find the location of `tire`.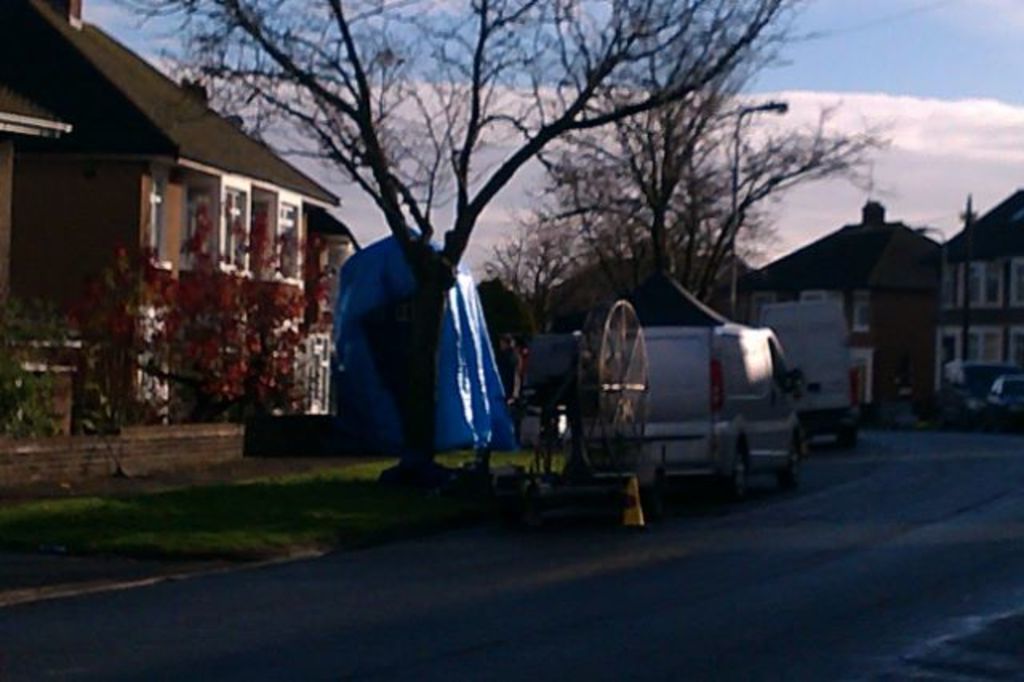
Location: [837,431,856,451].
